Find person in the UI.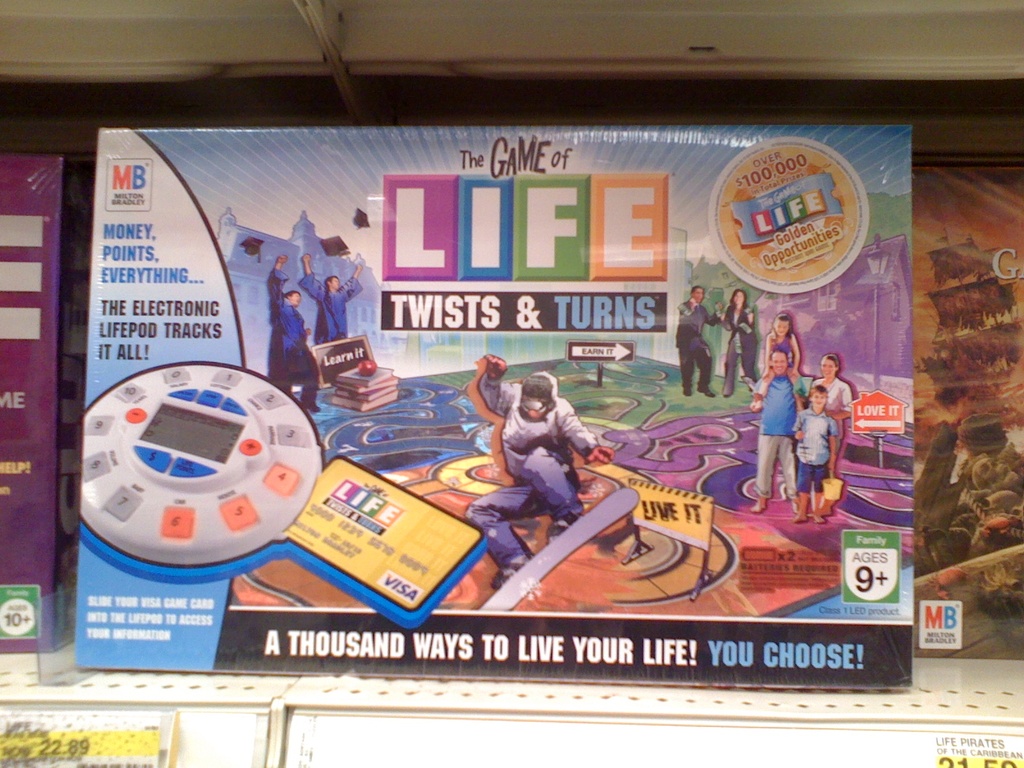
UI element at [left=720, top=291, right=758, bottom=391].
